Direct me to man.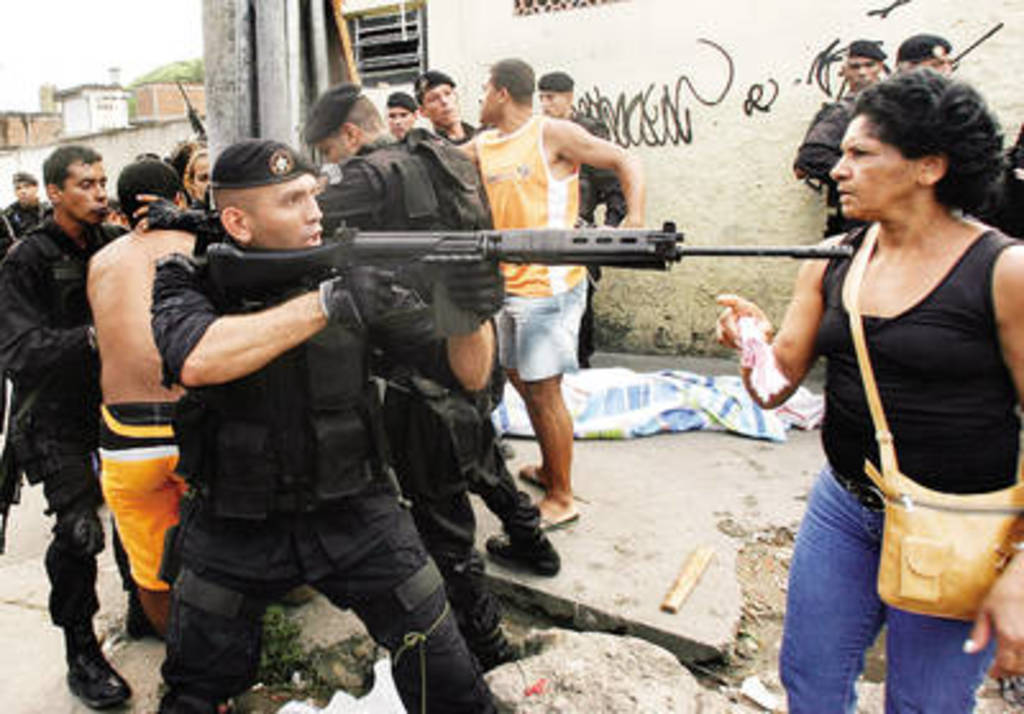
Direction: (x1=788, y1=38, x2=893, y2=233).
